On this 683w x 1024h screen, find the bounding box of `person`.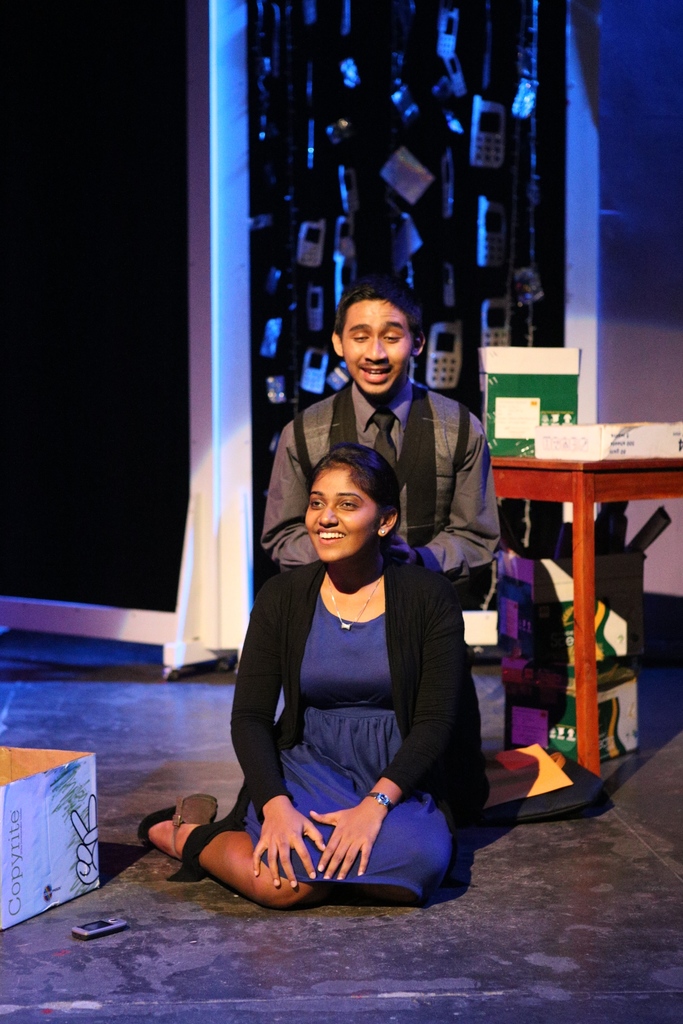
Bounding box: bbox=(137, 444, 491, 911).
